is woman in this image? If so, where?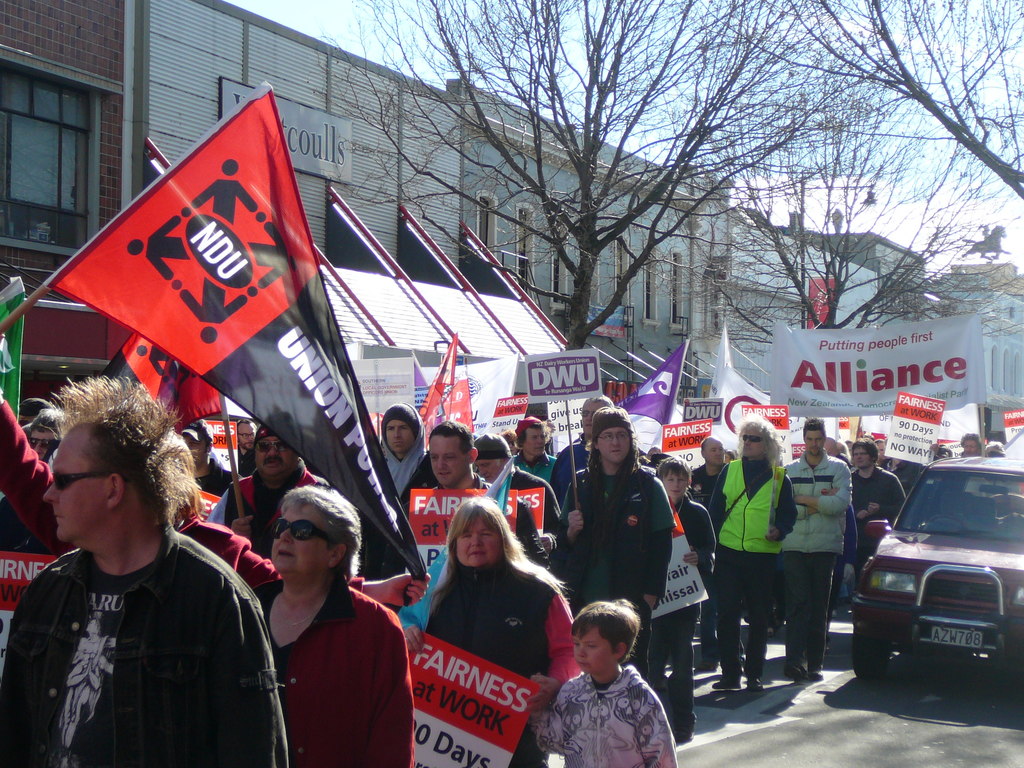
Yes, at x1=656 y1=458 x2=732 y2=740.
